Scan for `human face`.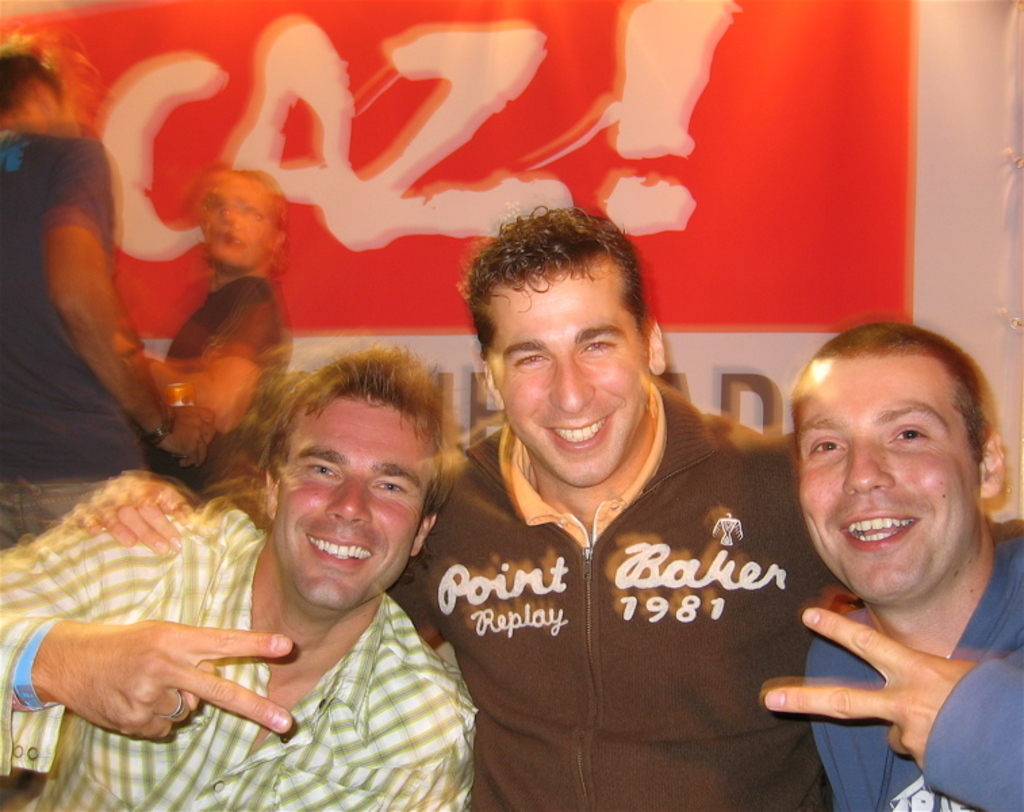
Scan result: region(197, 169, 279, 283).
